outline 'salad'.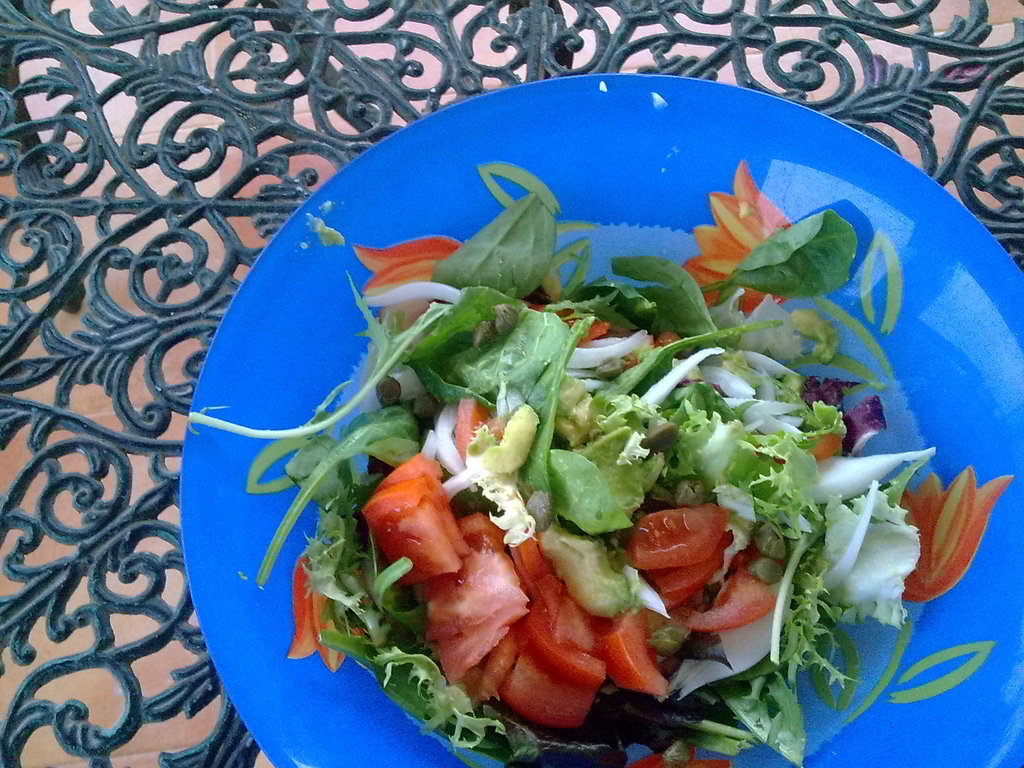
Outline: 189, 157, 938, 767.
